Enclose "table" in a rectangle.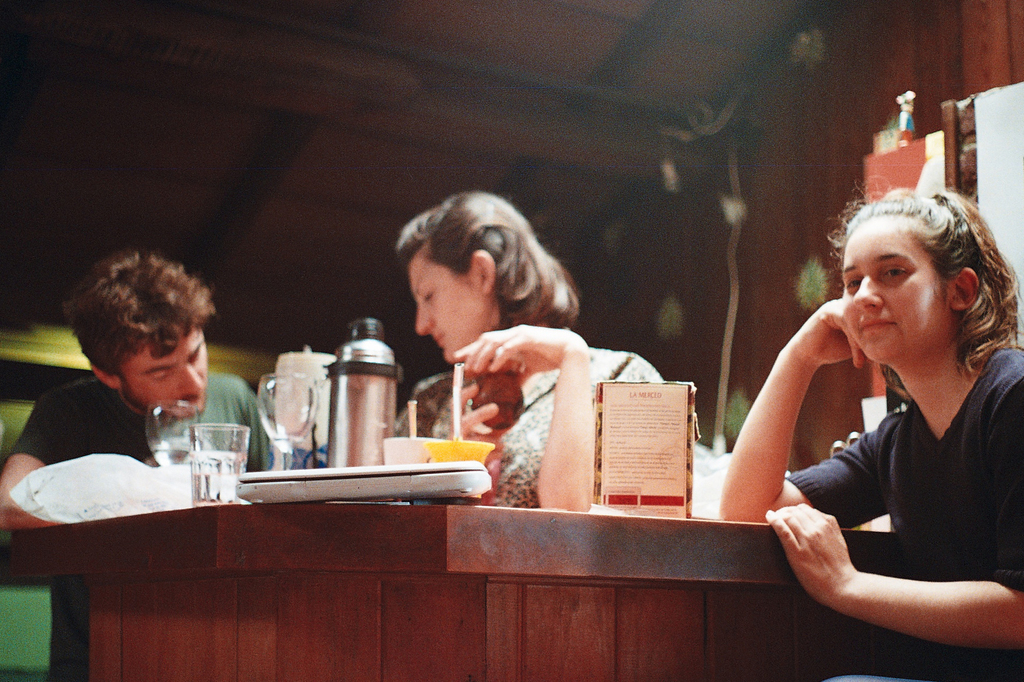
[0,457,780,668].
